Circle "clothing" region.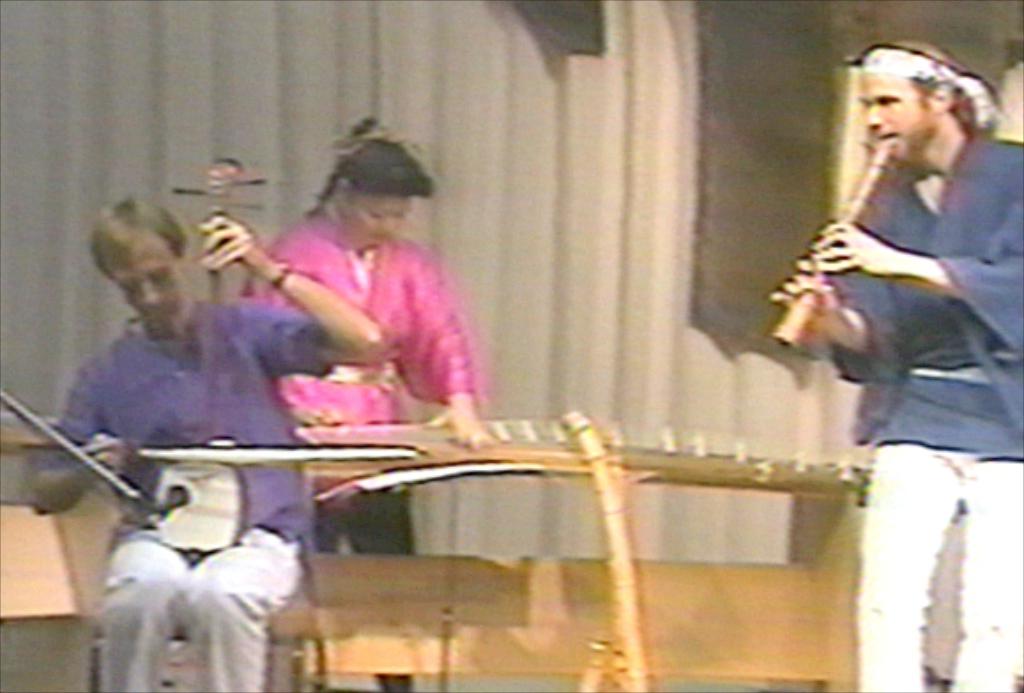
Region: rect(771, 80, 1015, 610).
